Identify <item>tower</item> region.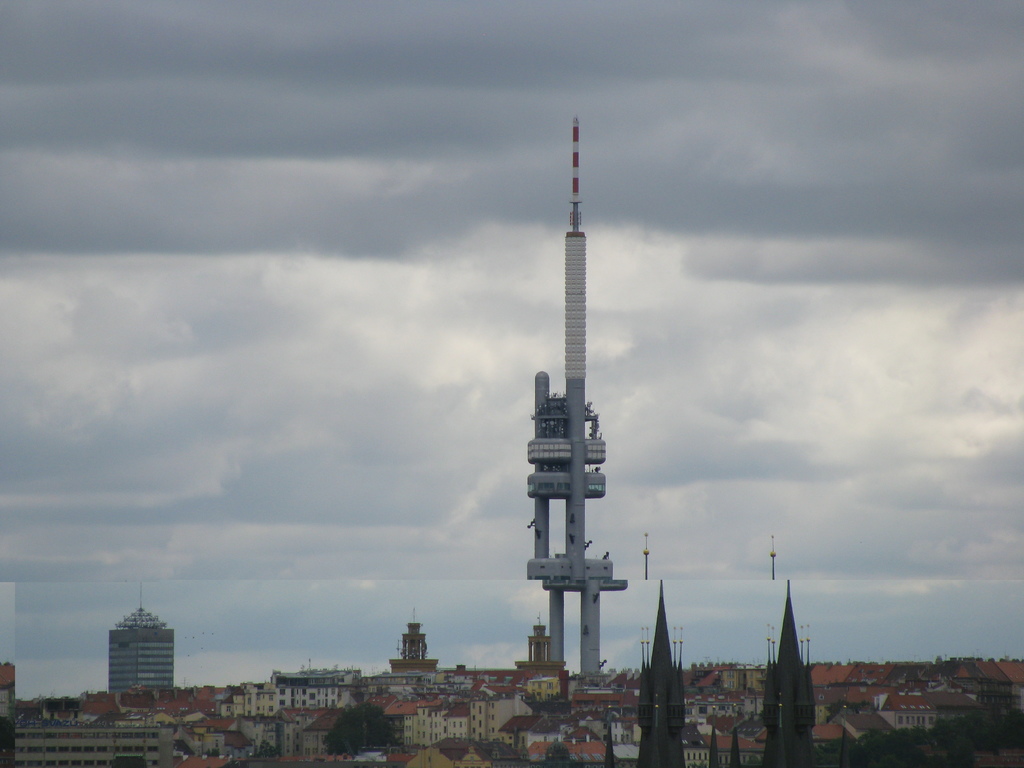
Region: bbox(529, 120, 630, 675).
